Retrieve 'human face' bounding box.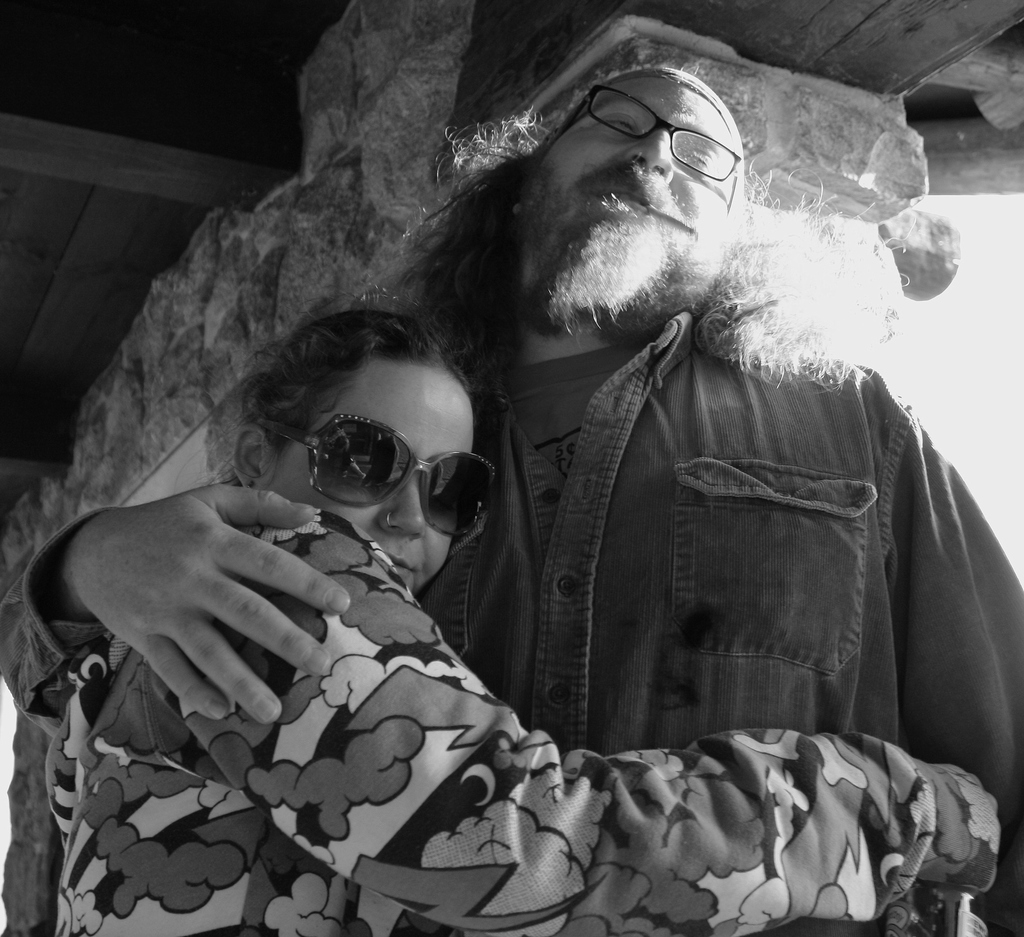
Bounding box: (x1=533, y1=70, x2=733, y2=271).
